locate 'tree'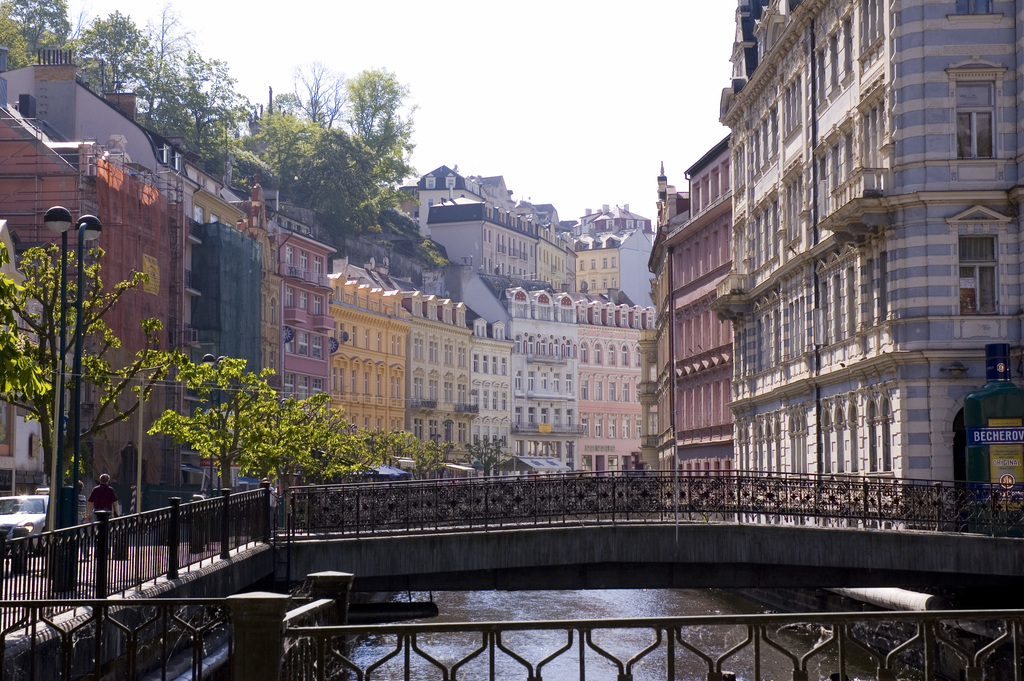
13:195:161:519
